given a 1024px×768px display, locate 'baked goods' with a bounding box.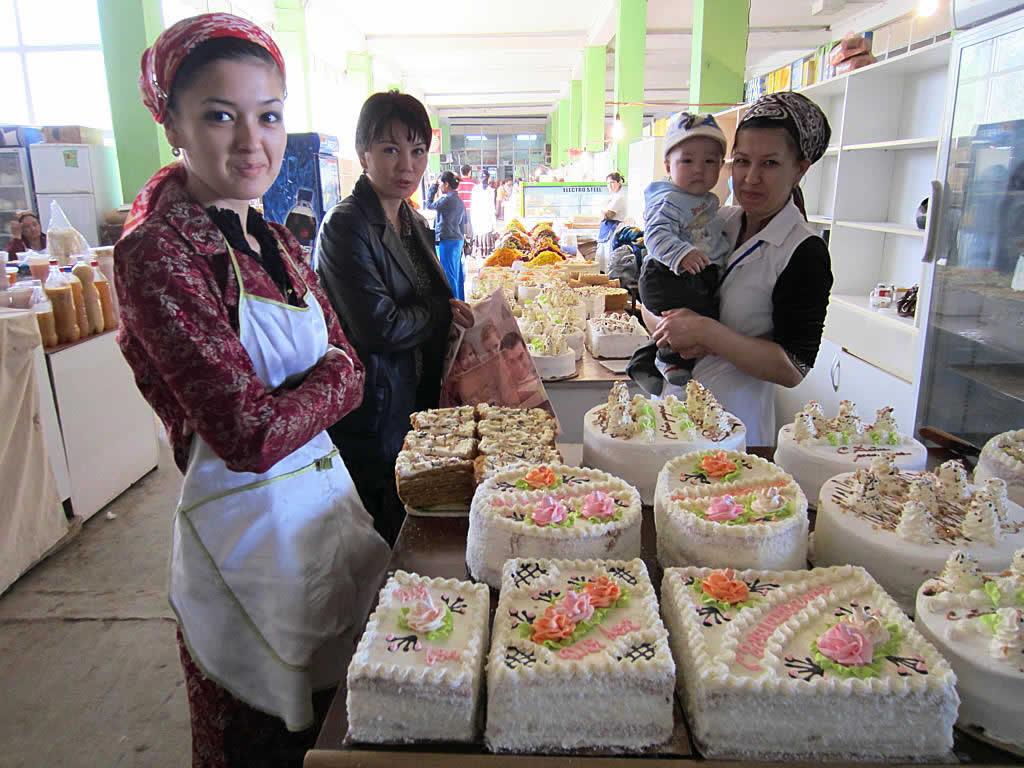
Located: bbox=(658, 572, 959, 751).
